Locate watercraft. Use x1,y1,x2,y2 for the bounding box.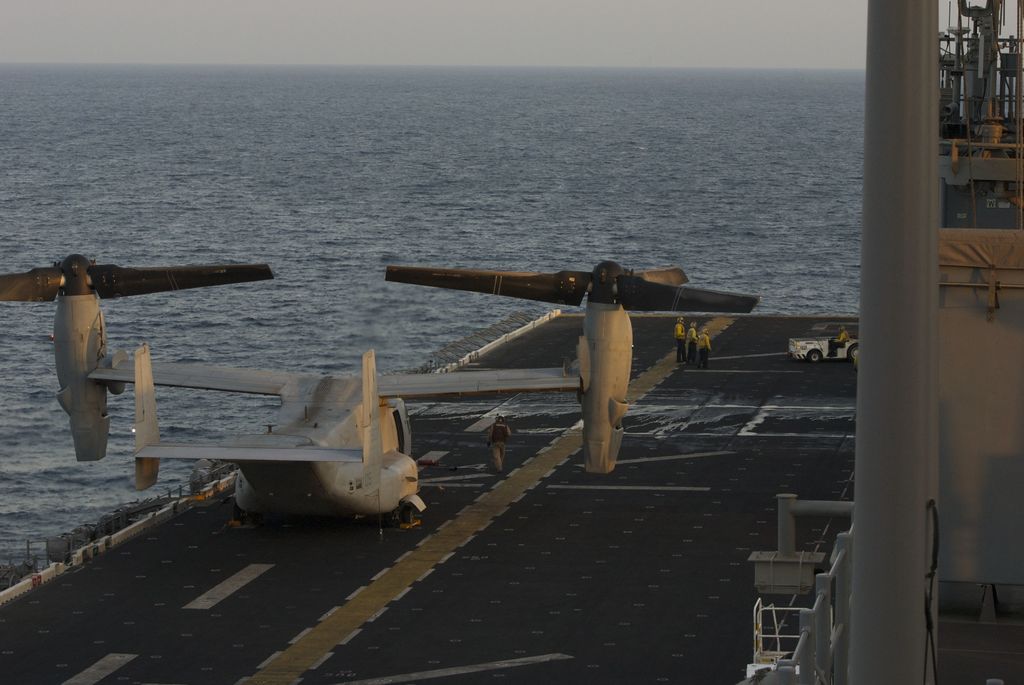
0,0,1023,684.
